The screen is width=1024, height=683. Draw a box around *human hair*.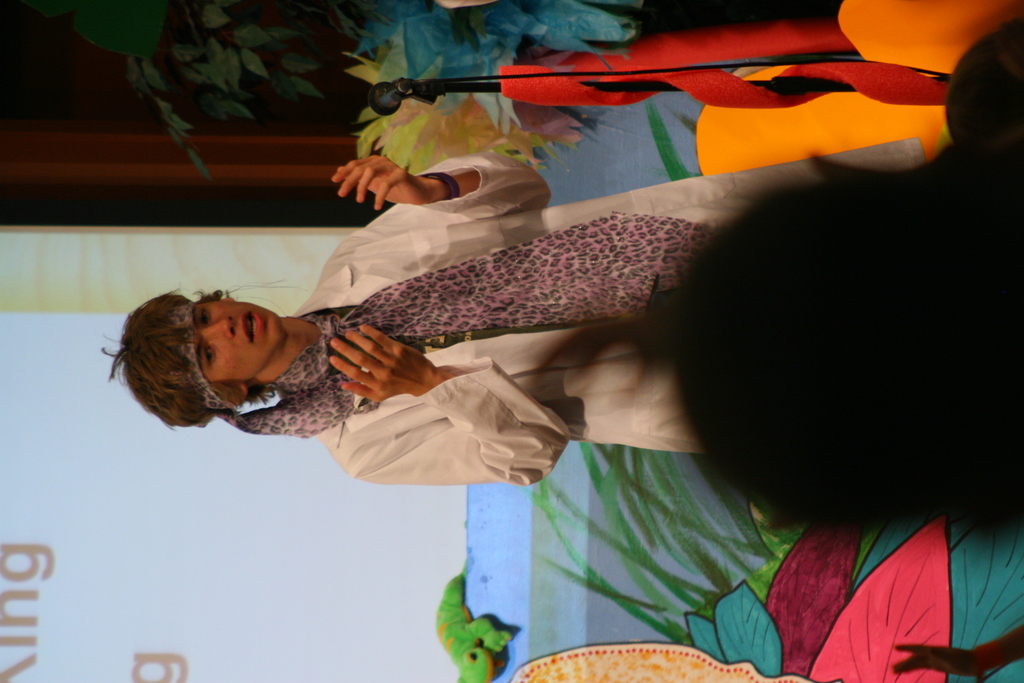
box=[114, 284, 300, 432].
